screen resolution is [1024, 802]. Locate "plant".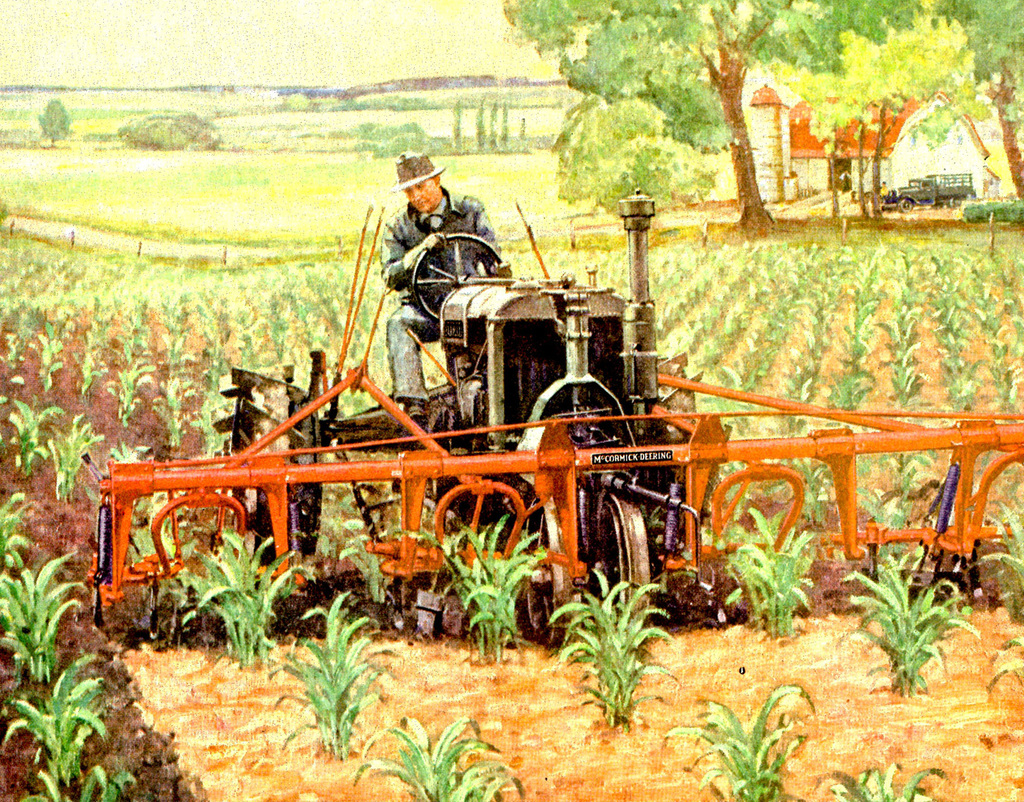
{"x1": 165, "y1": 520, "x2": 317, "y2": 671}.
